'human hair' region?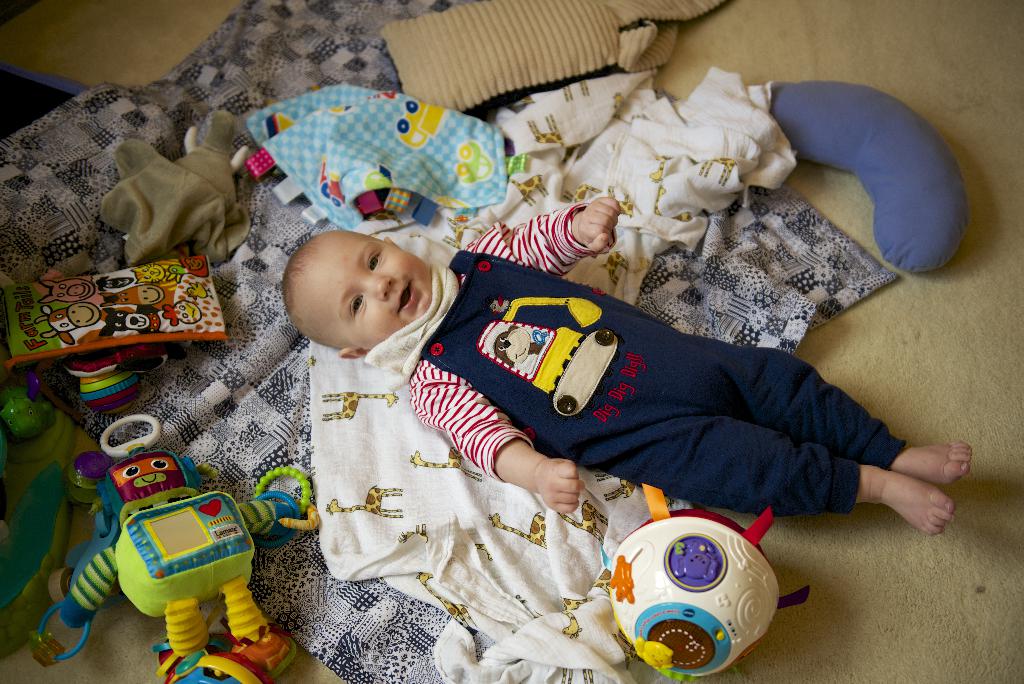
(282, 238, 305, 311)
